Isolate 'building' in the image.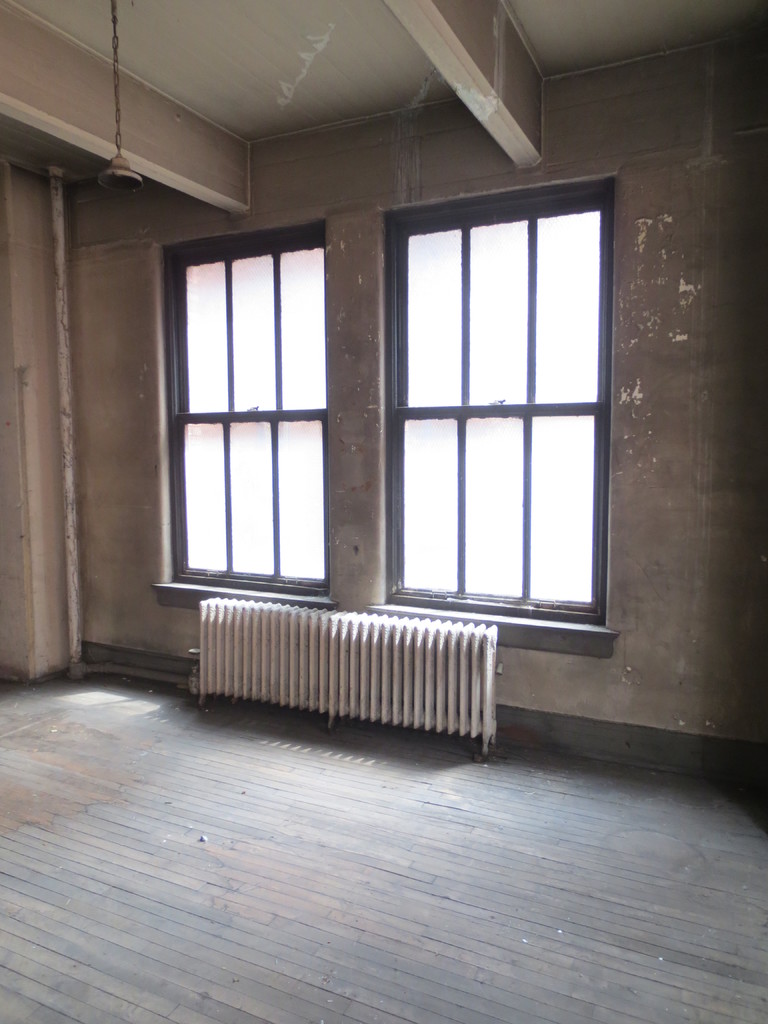
Isolated region: 0, 0, 767, 1023.
